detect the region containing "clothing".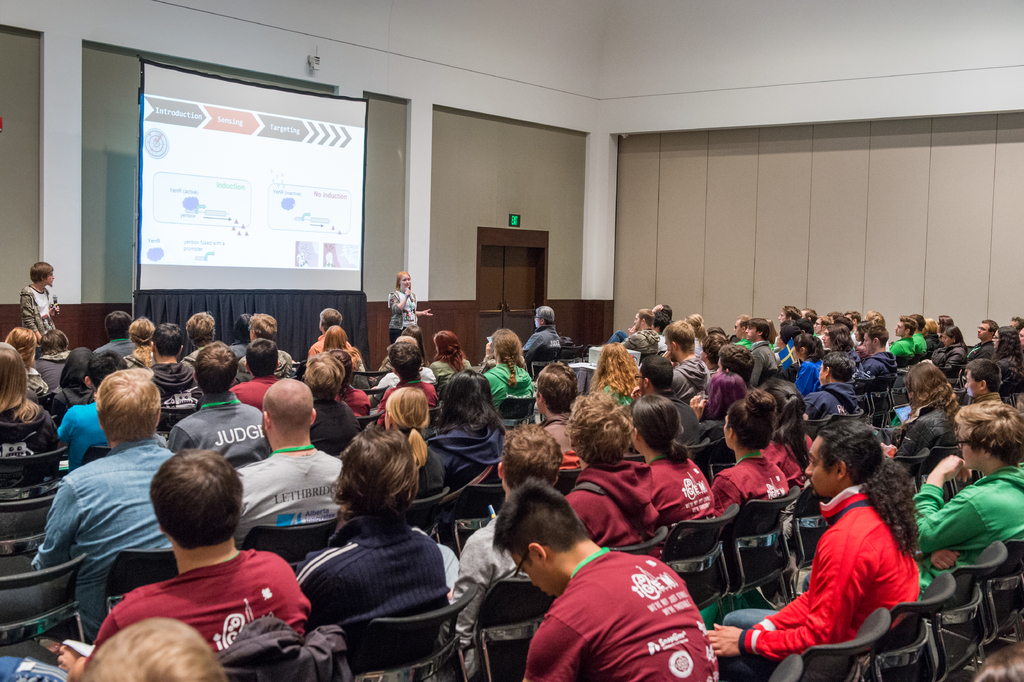
234:445:346:544.
